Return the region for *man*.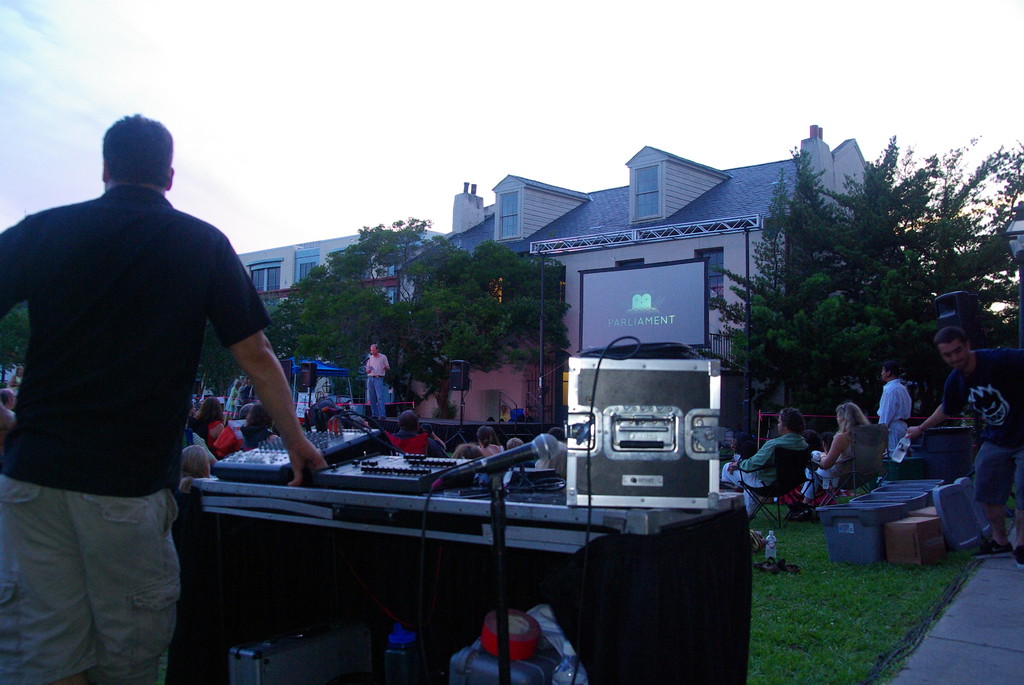
[904, 329, 1023, 569].
